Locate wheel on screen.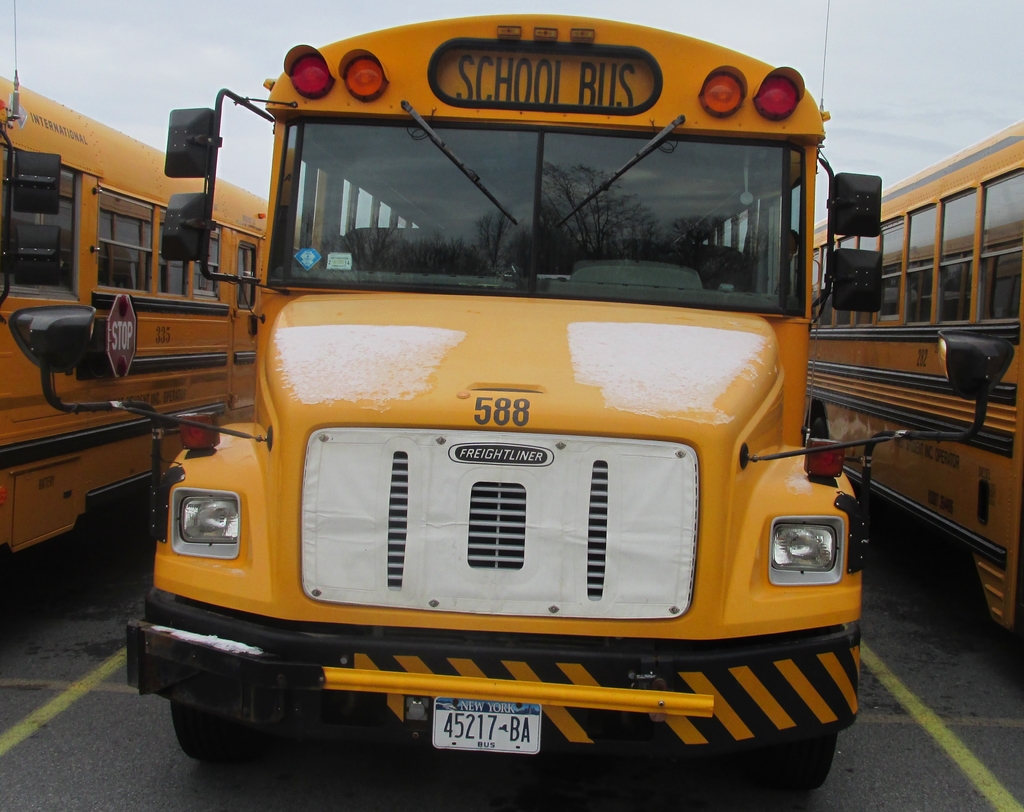
On screen at rect(760, 730, 835, 794).
